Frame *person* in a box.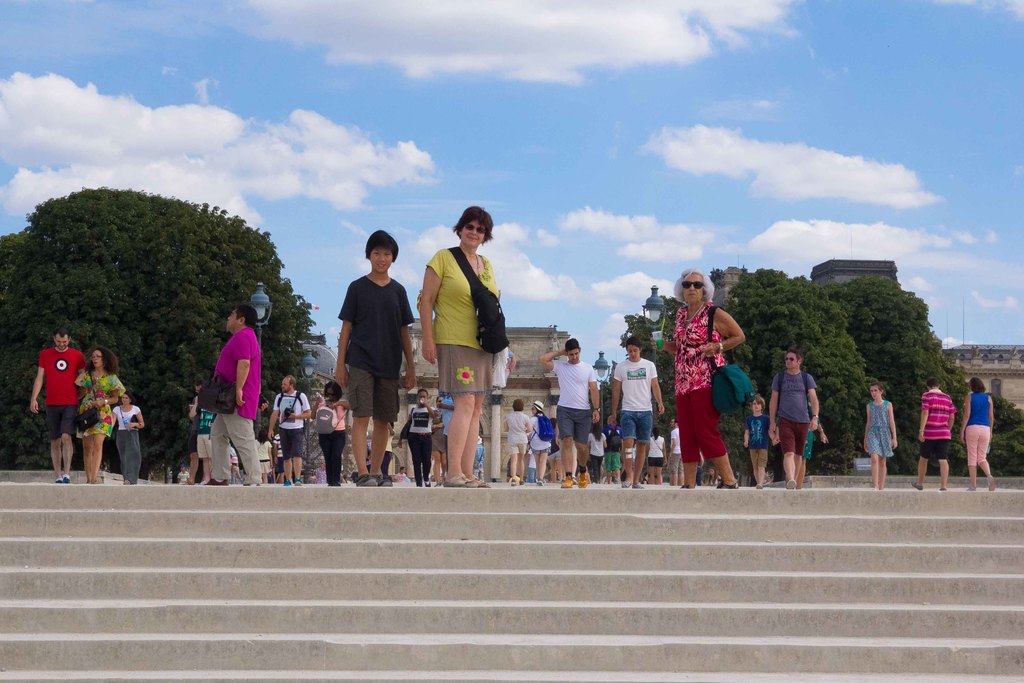
l=28, t=326, r=86, b=485.
